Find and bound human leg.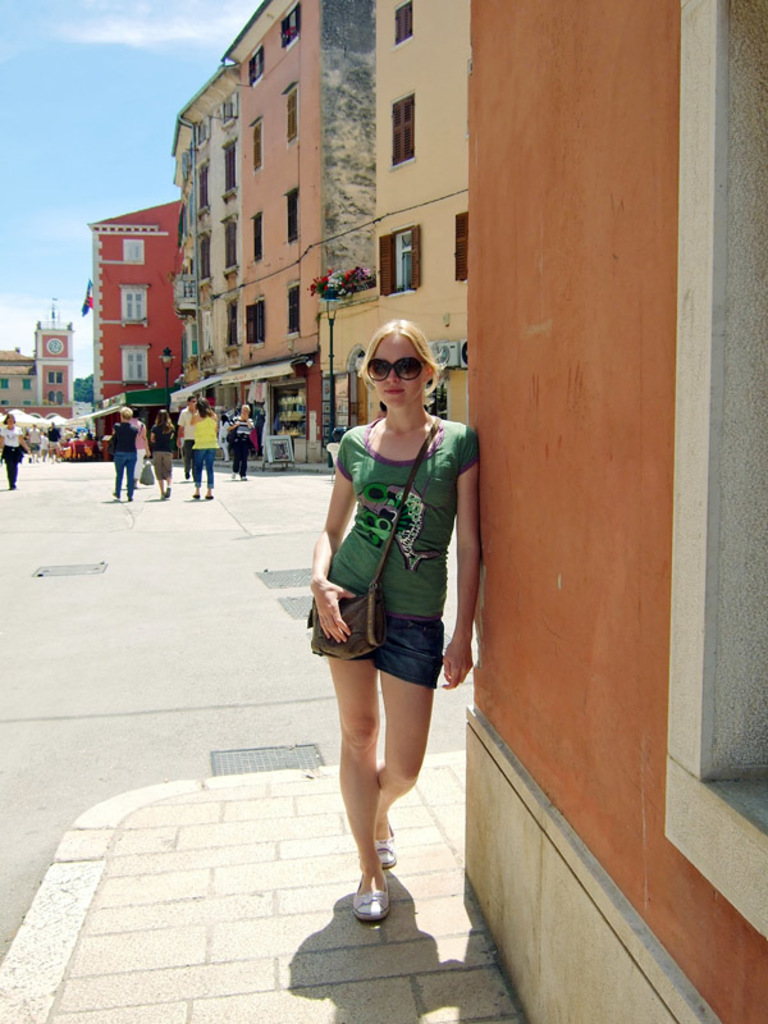
Bound: [x1=320, y1=618, x2=387, y2=914].
